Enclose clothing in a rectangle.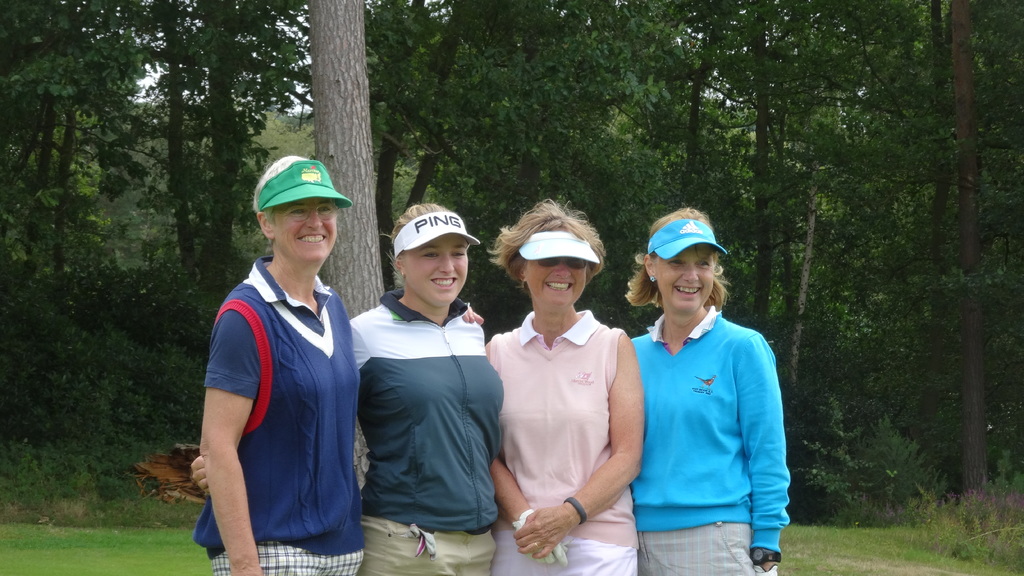
rect(490, 310, 633, 575).
